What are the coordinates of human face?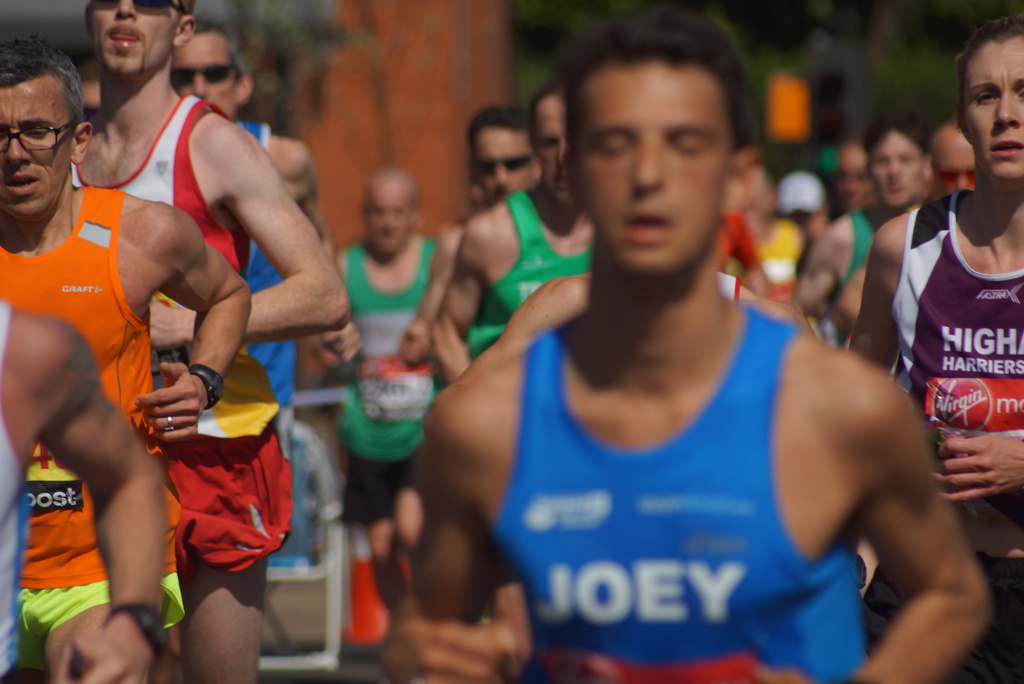
x1=171, y1=33, x2=238, y2=118.
